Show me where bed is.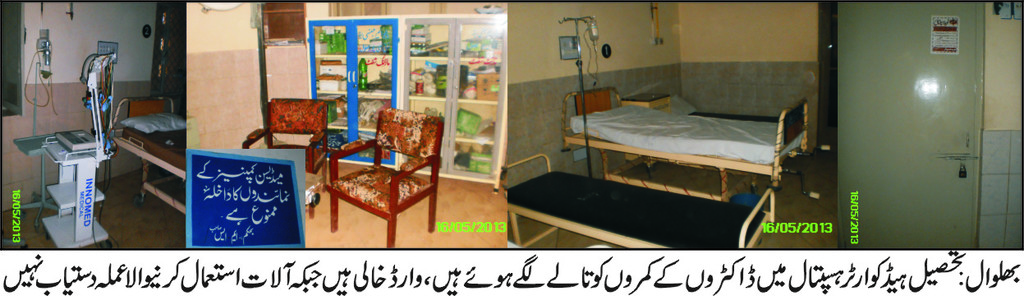
bed is at select_region(556, 86, 813, 203).
